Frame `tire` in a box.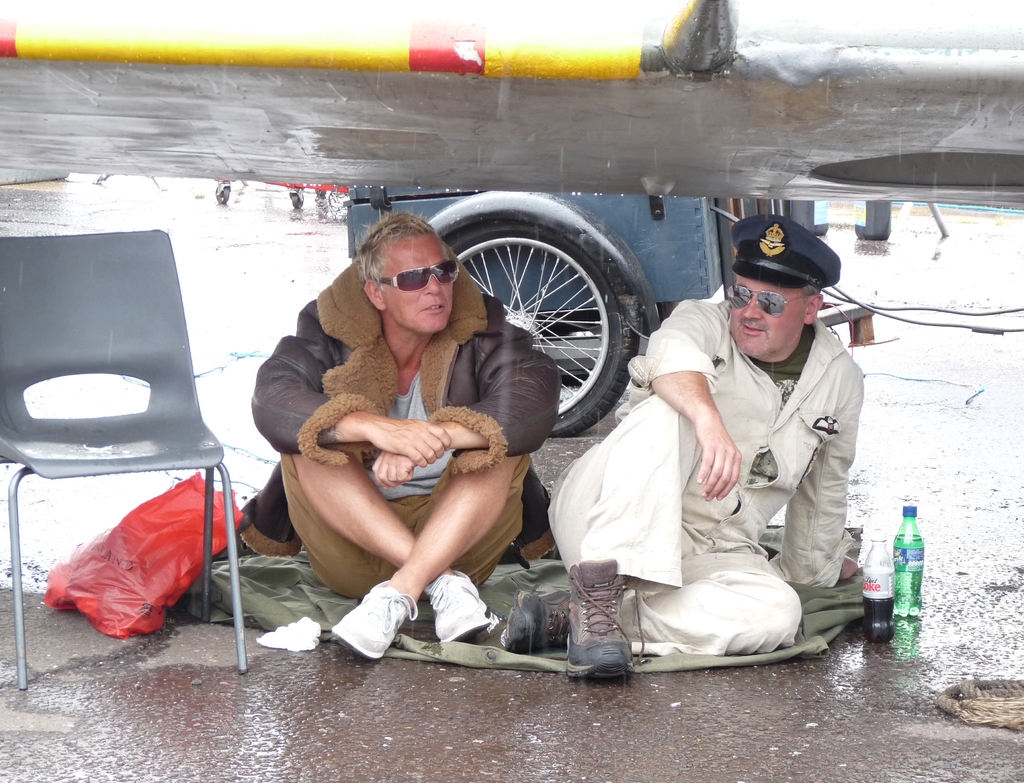
<box>290,188,307,207</box>.
